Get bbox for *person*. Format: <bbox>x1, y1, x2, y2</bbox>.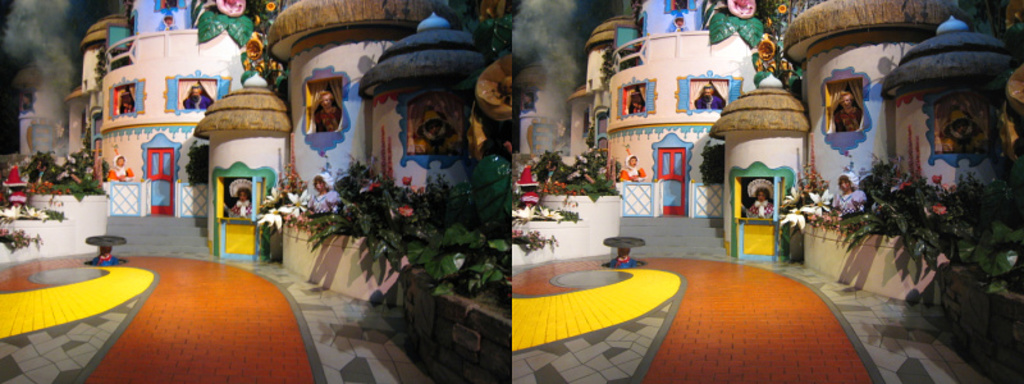
<bbox>316, 90, 338, 131</bbox>.
